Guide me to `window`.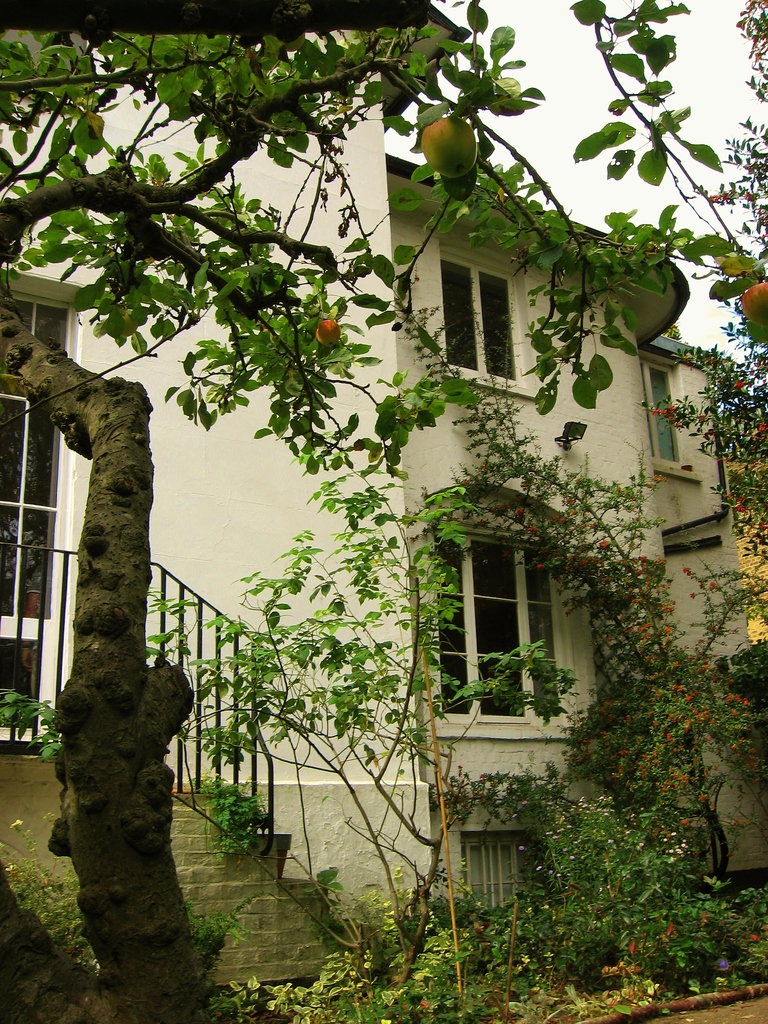
Guidance: x1=639 y1=351 x2=708 y2=482.
